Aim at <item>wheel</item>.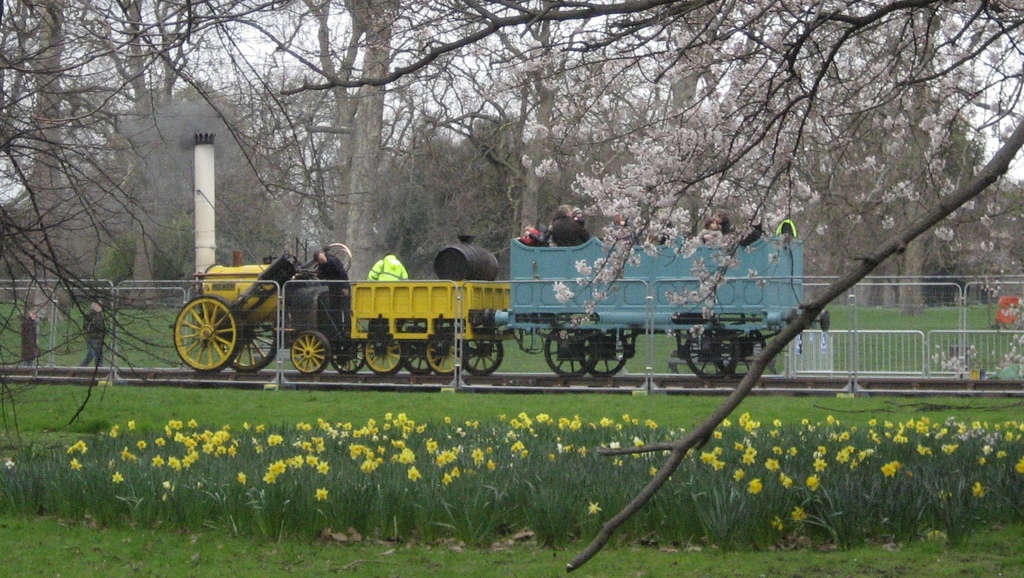
Aimed at x1=576 y1=324 x2=632 y2=381.
